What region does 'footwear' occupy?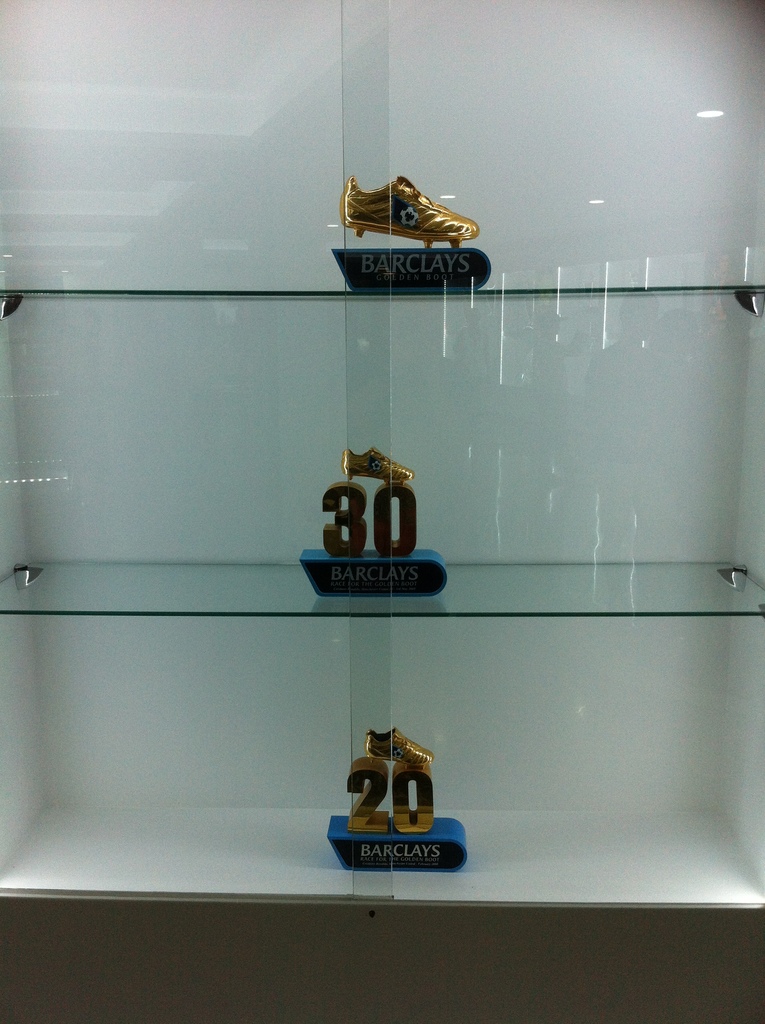
{"x1": 366, "y1": 723, "x2": 434, "y2": 765}.
